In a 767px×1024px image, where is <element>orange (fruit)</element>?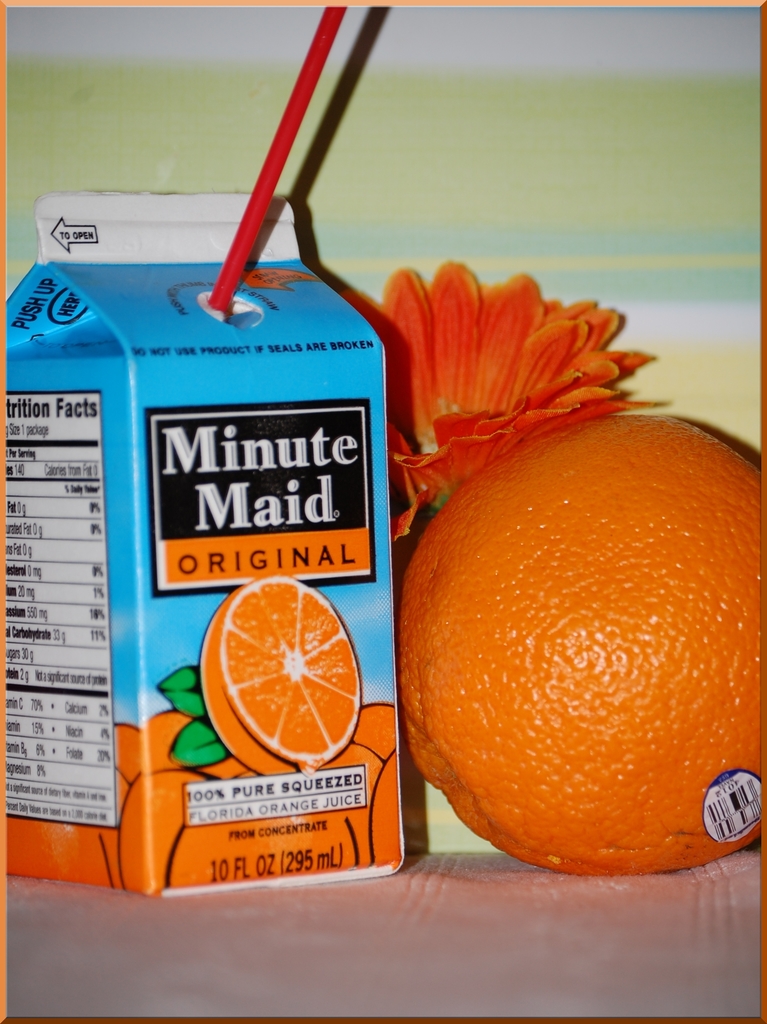
crop(362, 741, 417, 860).
